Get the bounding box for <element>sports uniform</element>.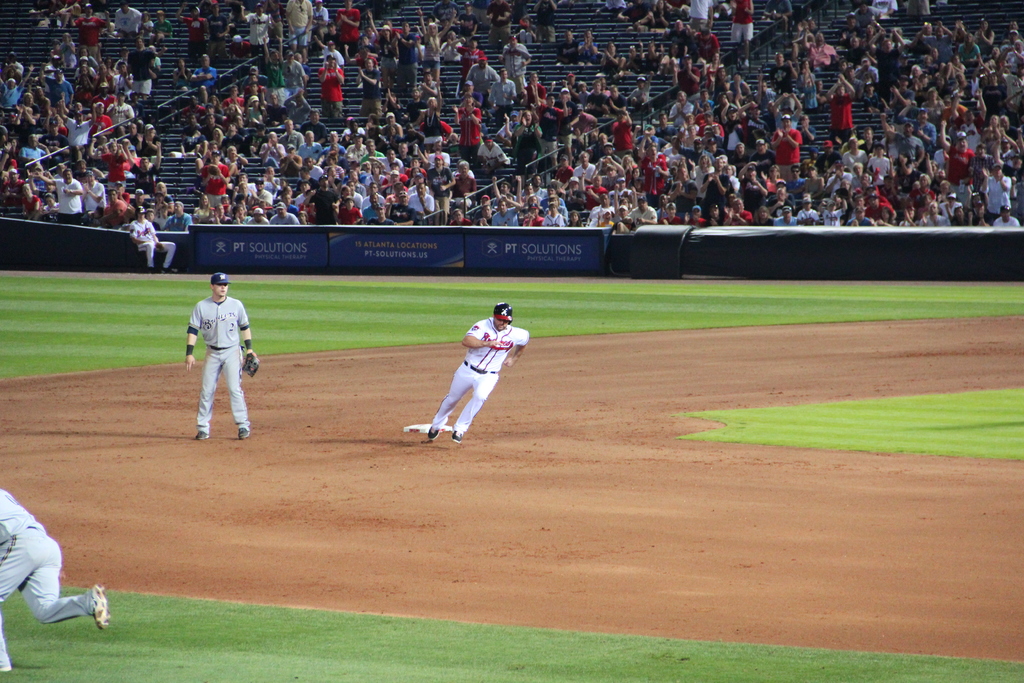
left=449, top=215, right=472, bottom=226.
